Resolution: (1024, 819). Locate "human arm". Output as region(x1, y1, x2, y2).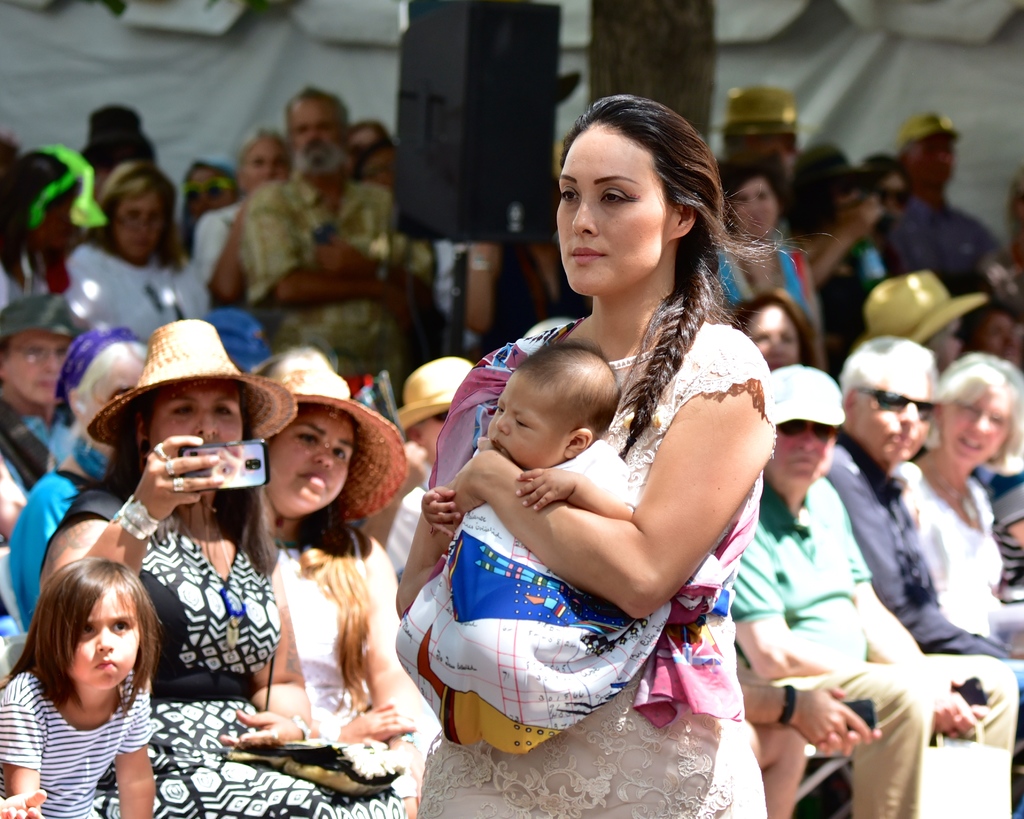
region(745, 679, 872, 745).
